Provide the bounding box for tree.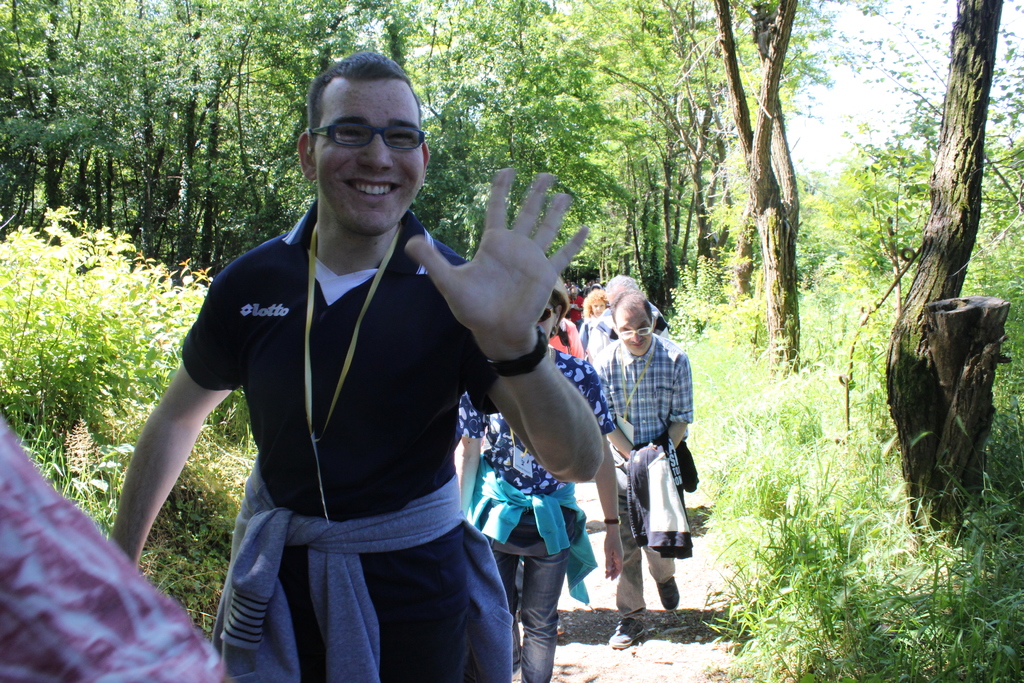
l=715, t=7, r=970, b=517.
